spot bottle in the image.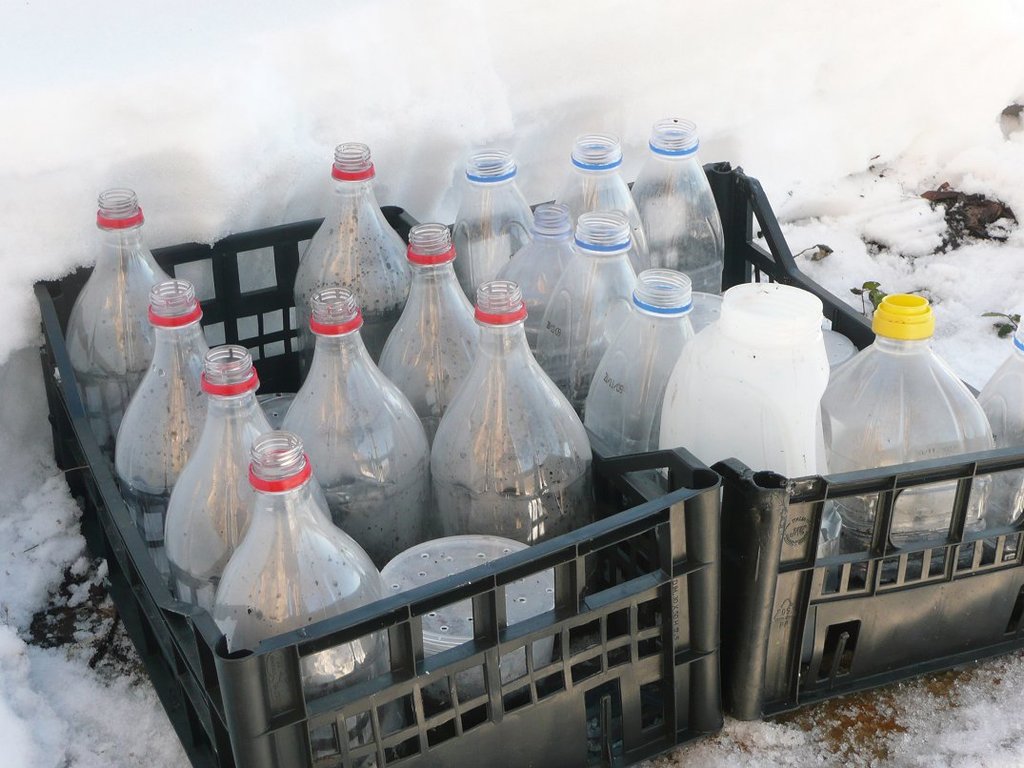
bottle found at <bbox>632, 118, 728, 295</bbox>.
